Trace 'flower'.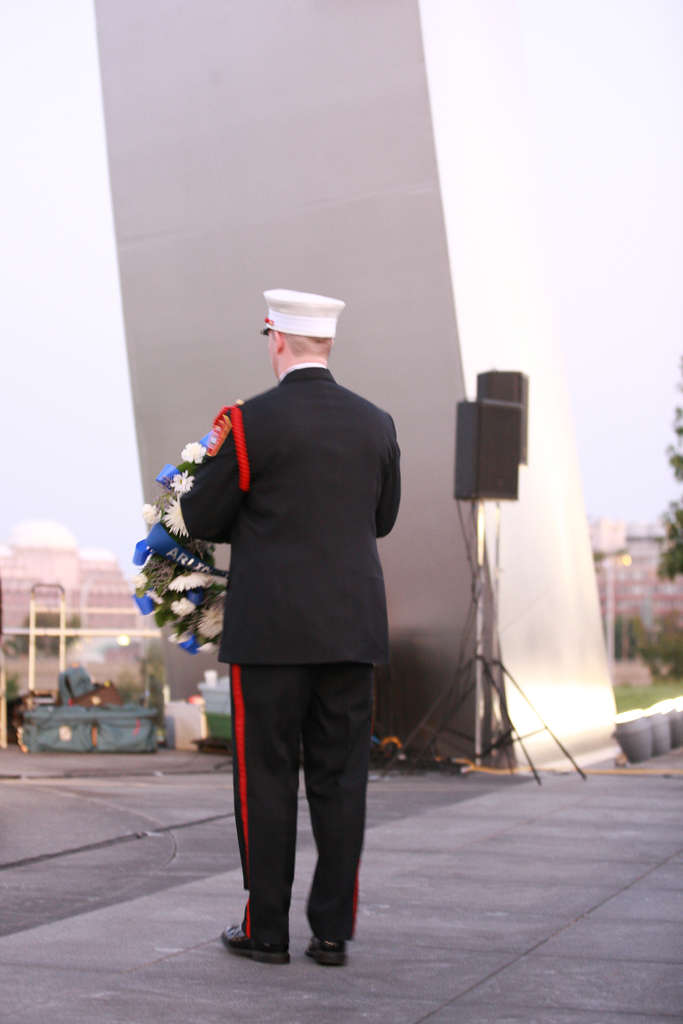
Traced to [169,597,190,618].
